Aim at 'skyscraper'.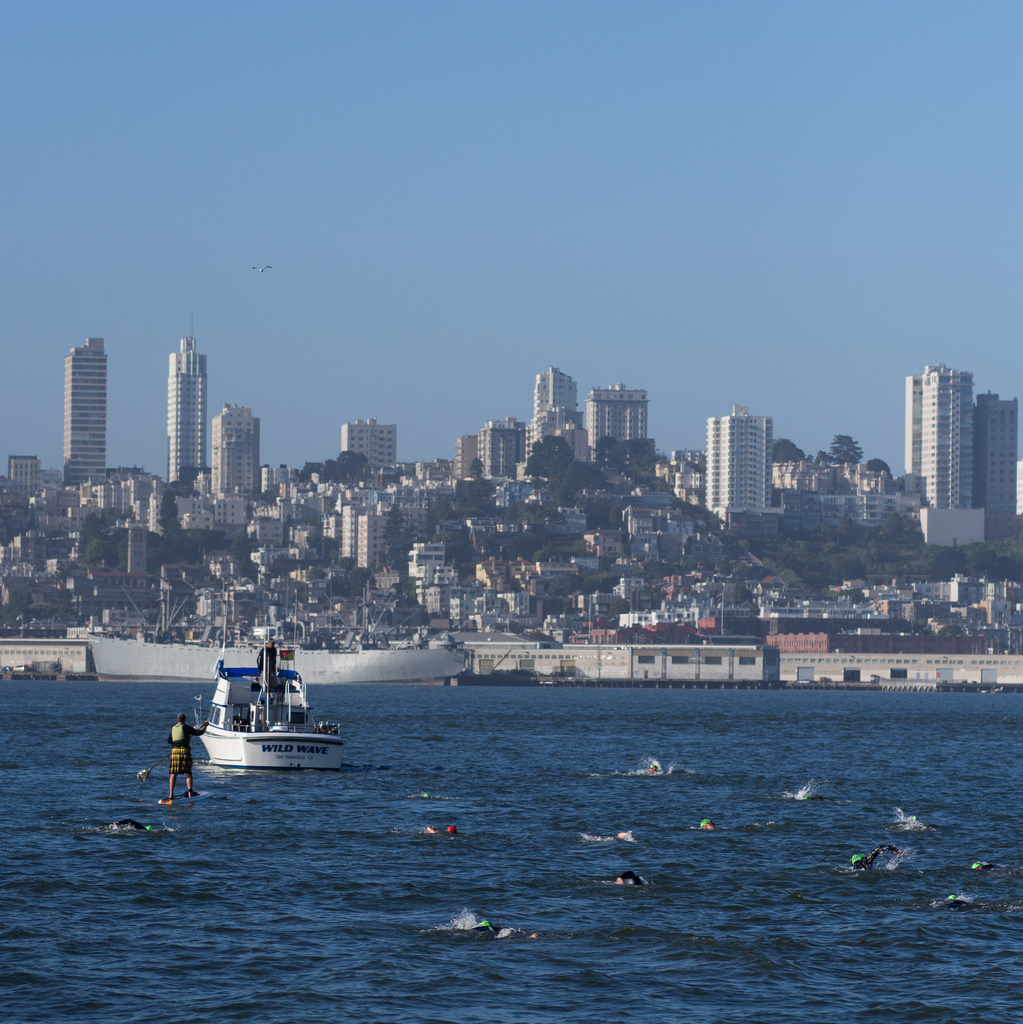
Aimed at BBox(205, 399, 270, 504).
